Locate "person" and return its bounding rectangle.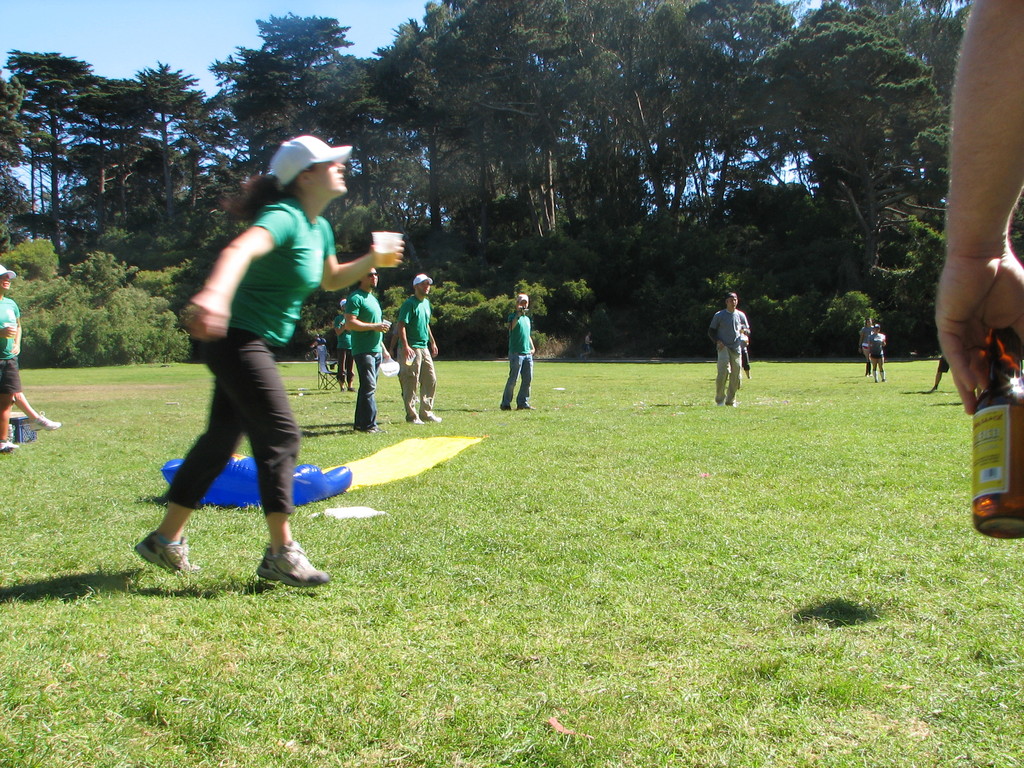
[left=740, top=331, right=749, bottom=375].
